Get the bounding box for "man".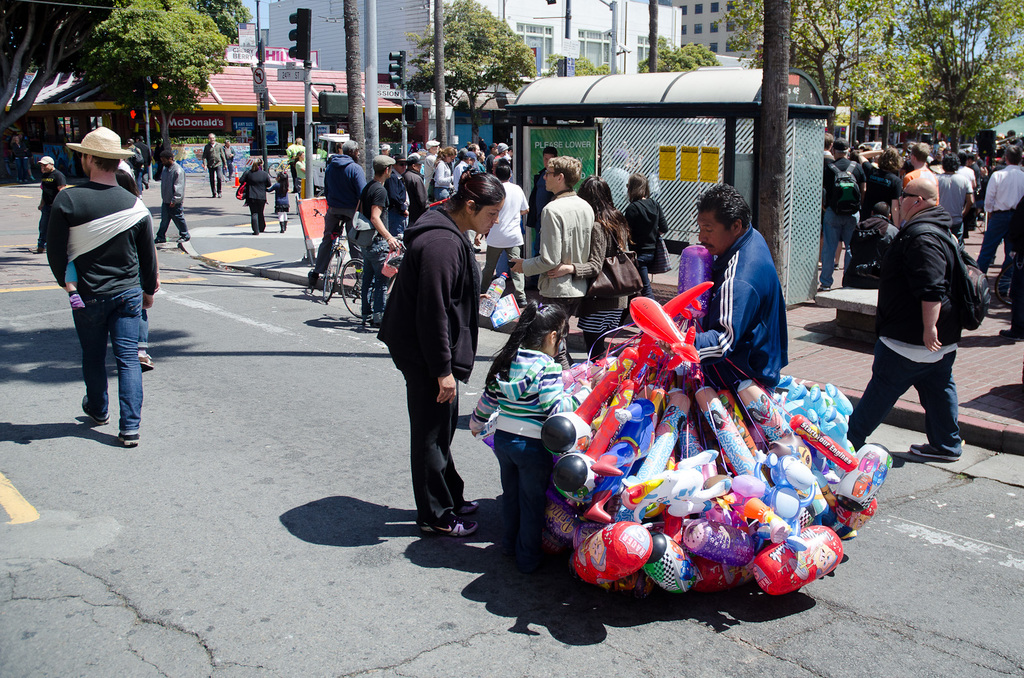
{"x1": 495, "y1": 151, "x2": 599, "y2": 366}.
